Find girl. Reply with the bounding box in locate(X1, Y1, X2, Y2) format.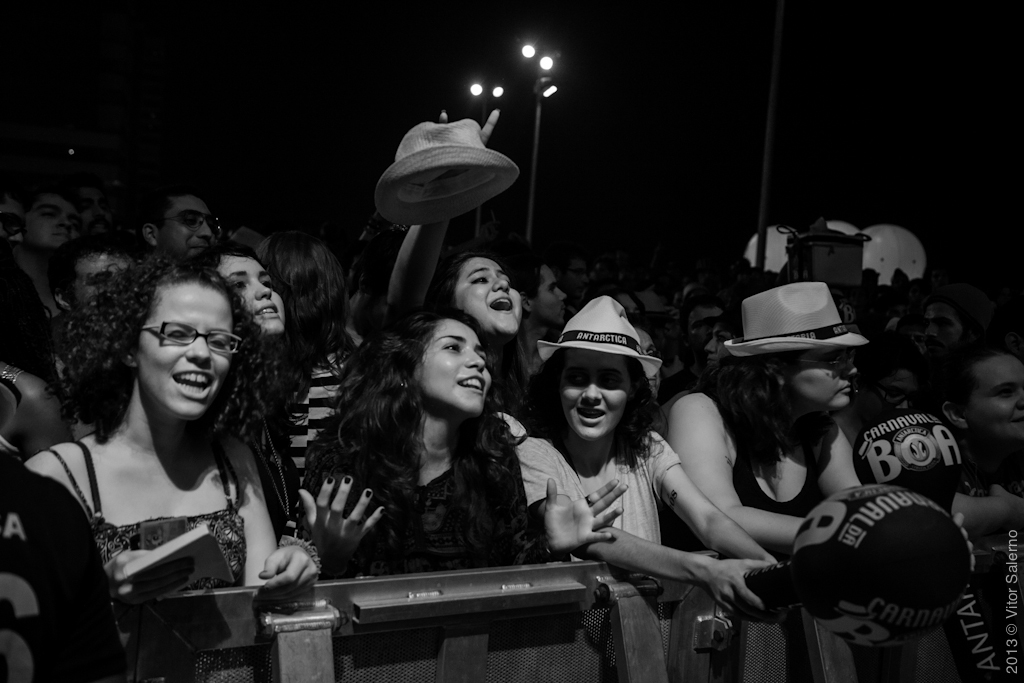
locate(26, 250, 323, 682).
